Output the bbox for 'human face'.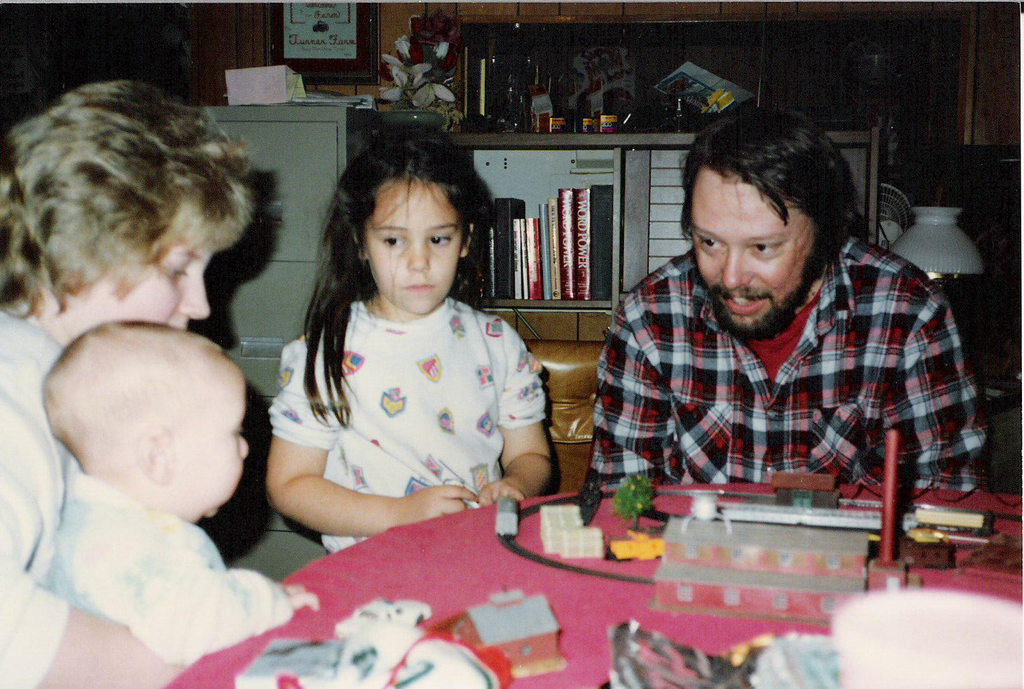
x1=74, y1=253, x2=216, y2=332.
